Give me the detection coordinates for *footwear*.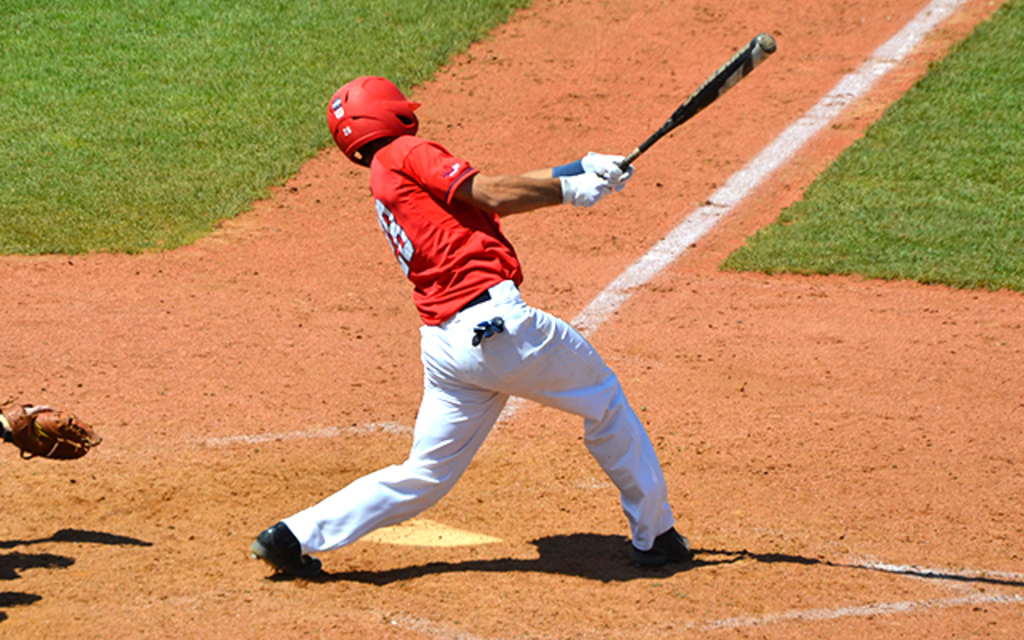
pyautogui.locateOnScreen(630, 526, 701, 566).
